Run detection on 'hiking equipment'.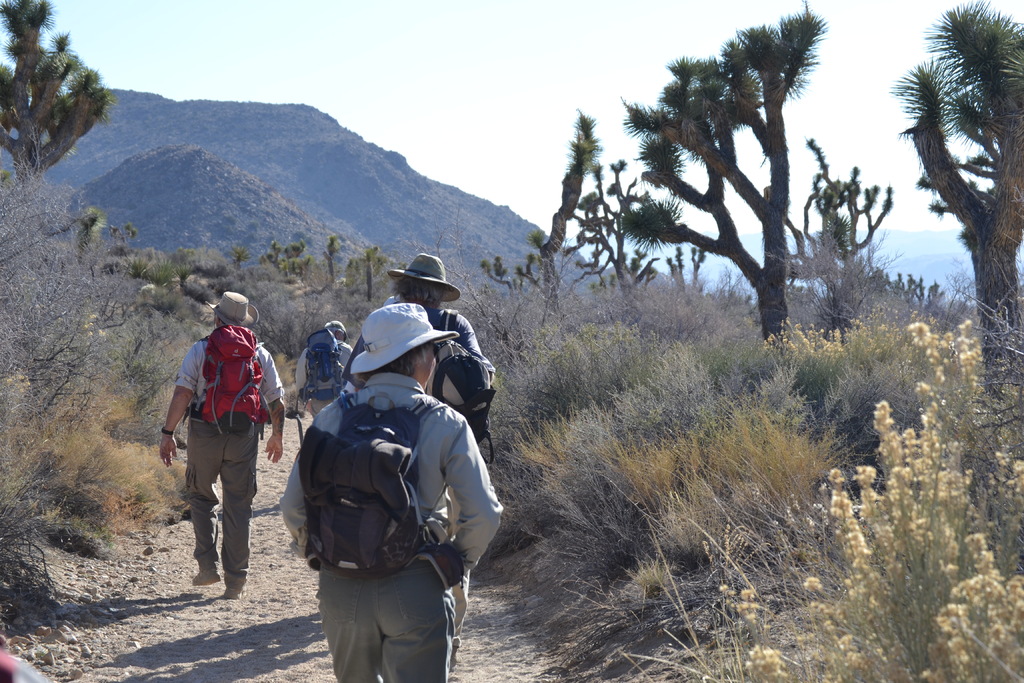
Result: box=[300, 325, 349, 402].
